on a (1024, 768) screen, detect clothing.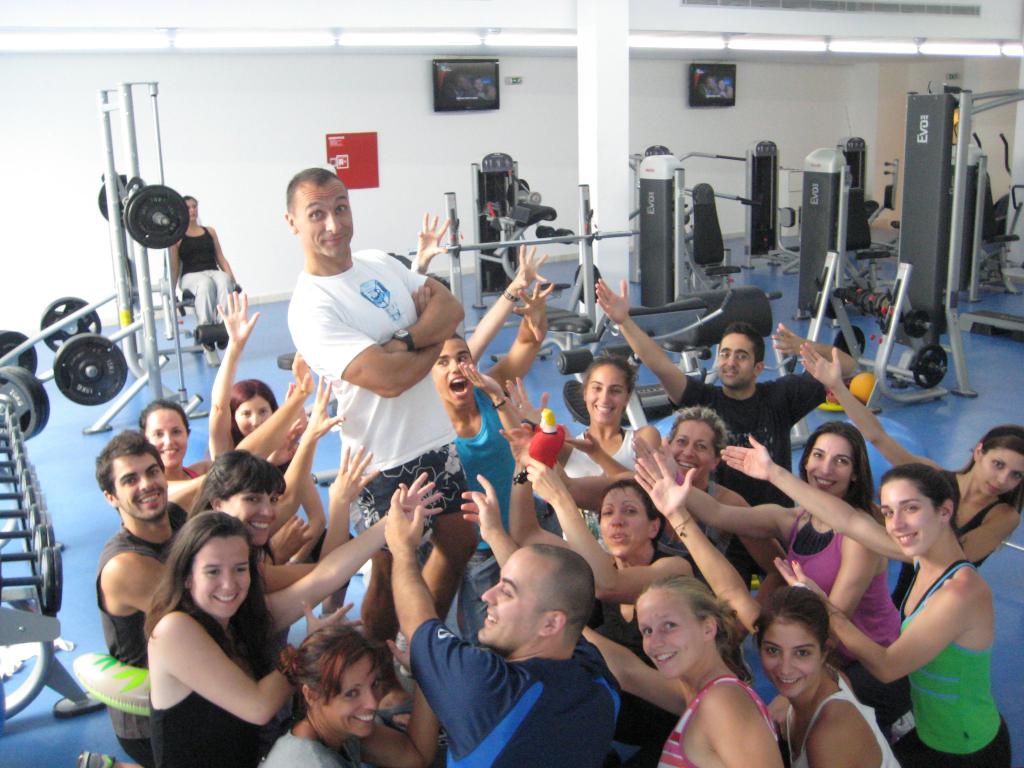
(89, 509, 214, 758).
